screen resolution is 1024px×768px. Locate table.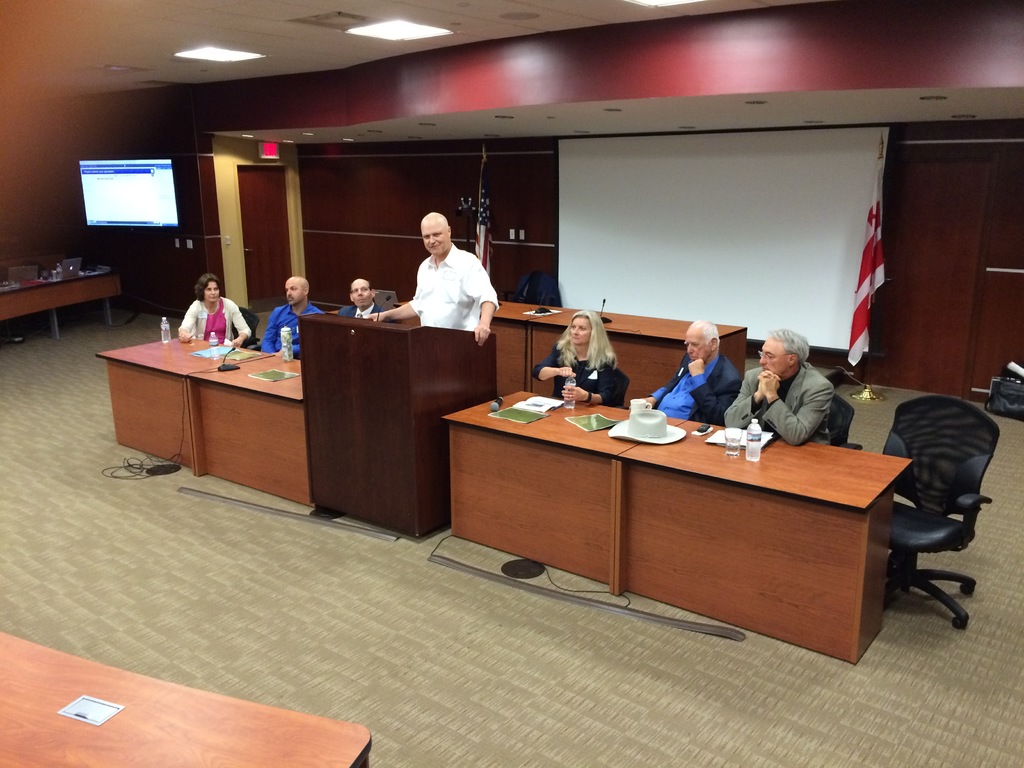
bbox=[90, 331, 305, 508].
